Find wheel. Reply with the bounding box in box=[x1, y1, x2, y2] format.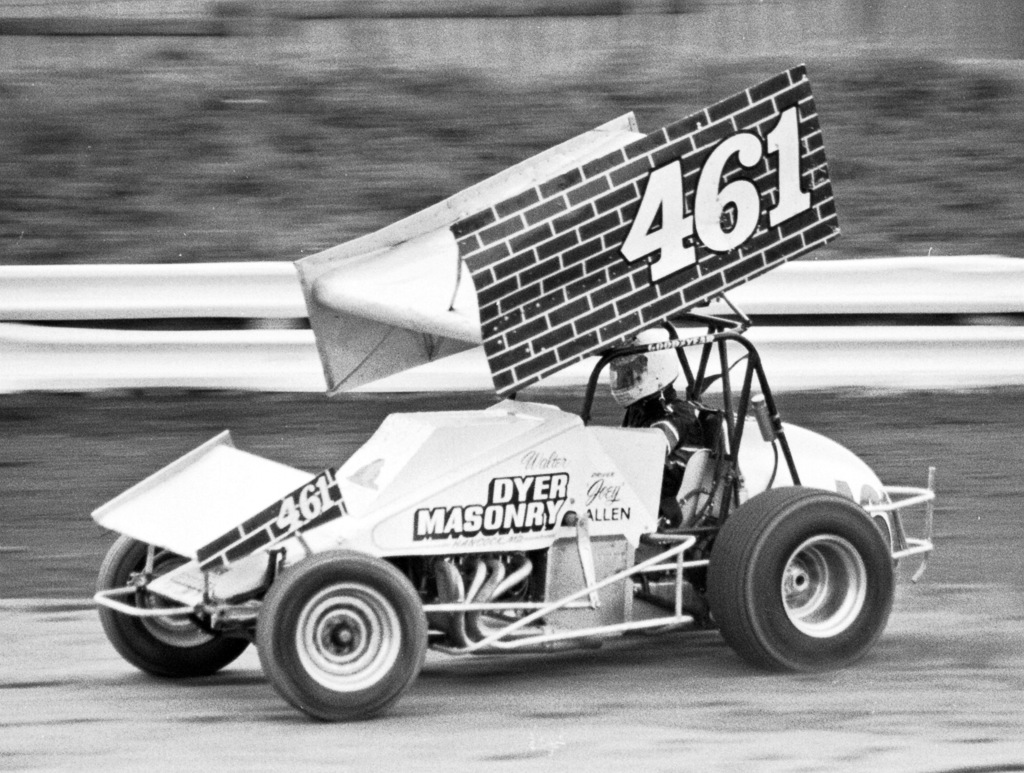
box=[257, 543, 429, 724].
